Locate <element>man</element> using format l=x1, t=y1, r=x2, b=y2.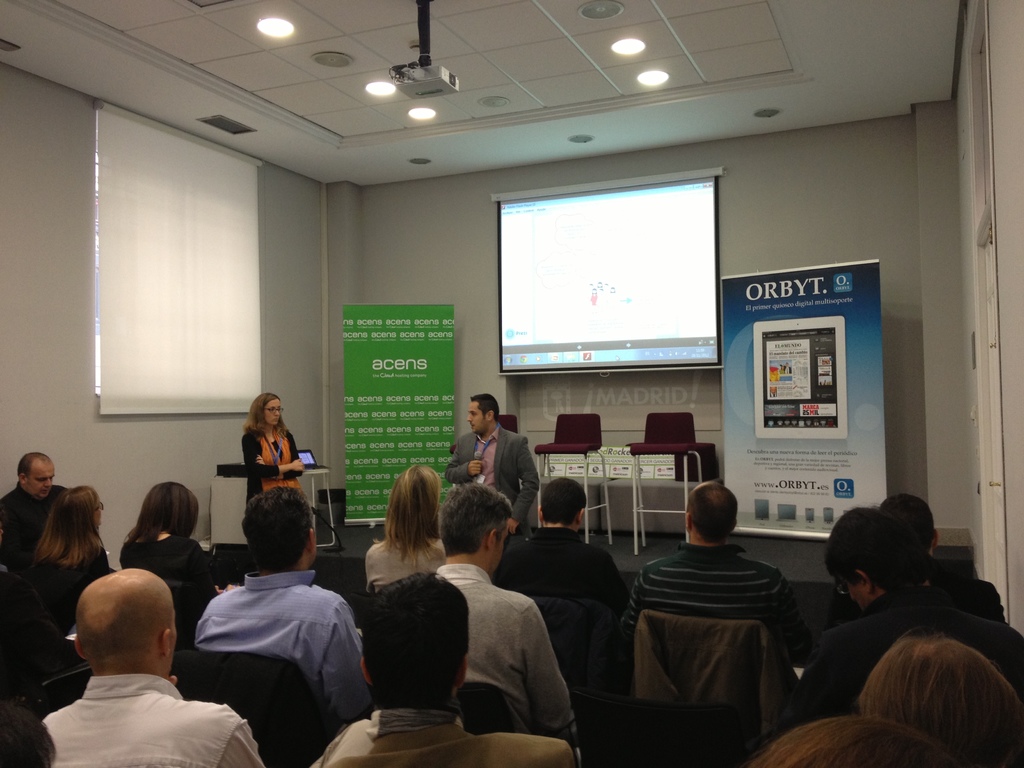
l=440, t=394, r=534, b=557.
